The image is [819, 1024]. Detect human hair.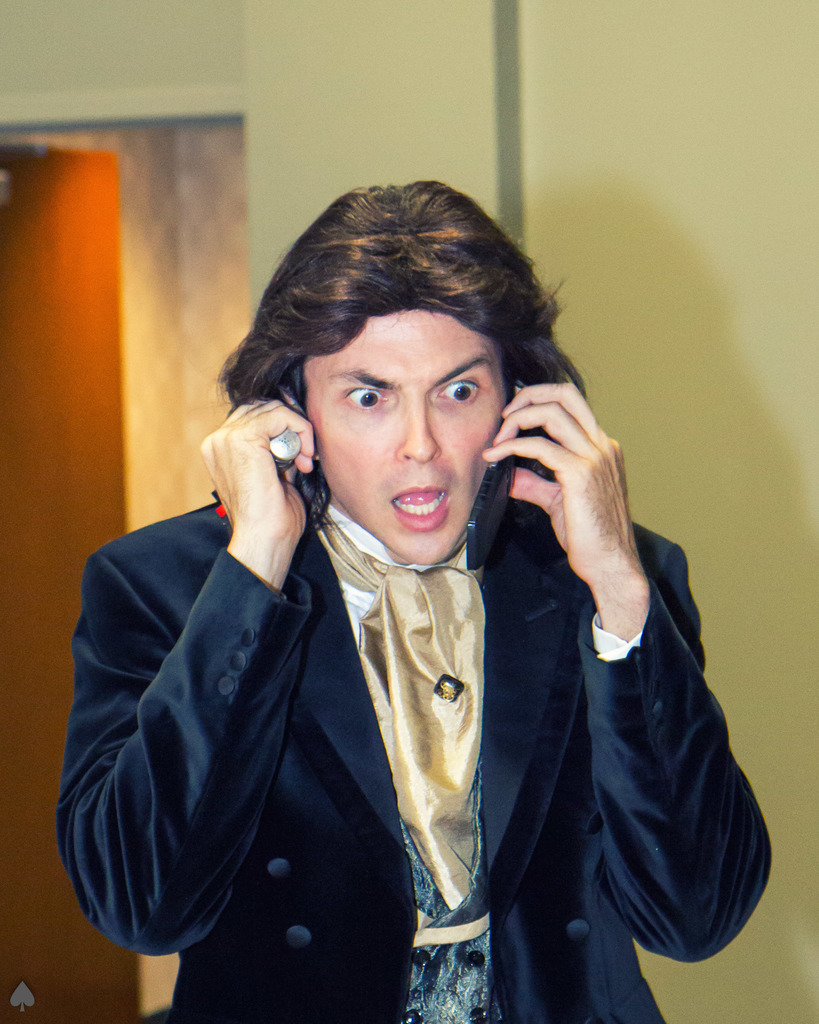
Detection: rect(209, 175, 561, 544).
